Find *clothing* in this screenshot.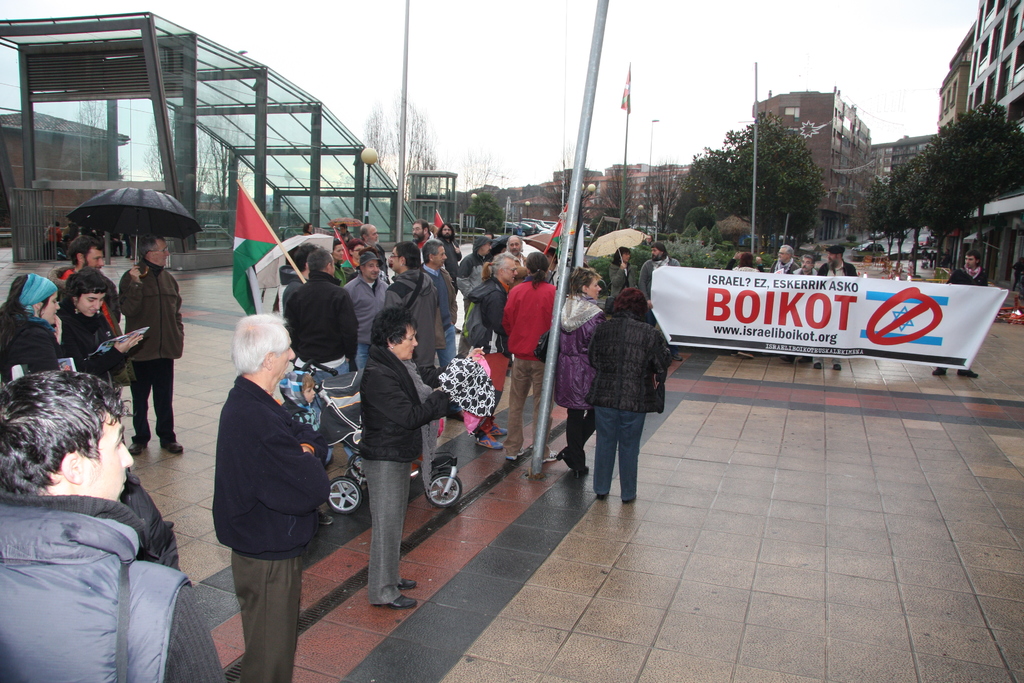
The bounding box for *clothing* is bbox=[358, 342, 453, 608].
